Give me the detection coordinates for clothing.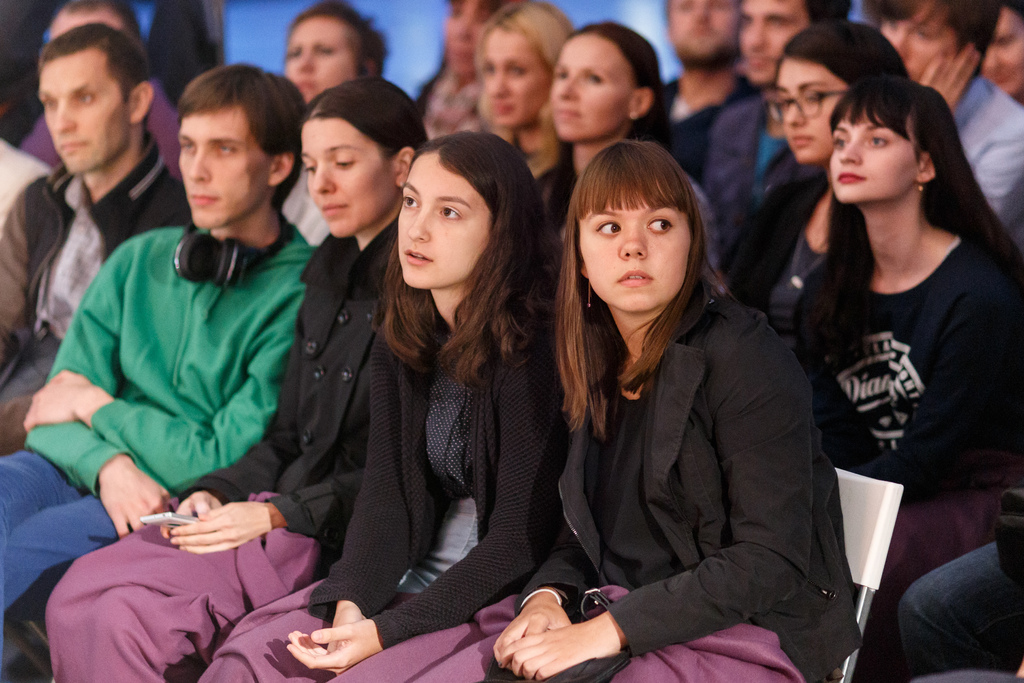
732:161:814:332.
